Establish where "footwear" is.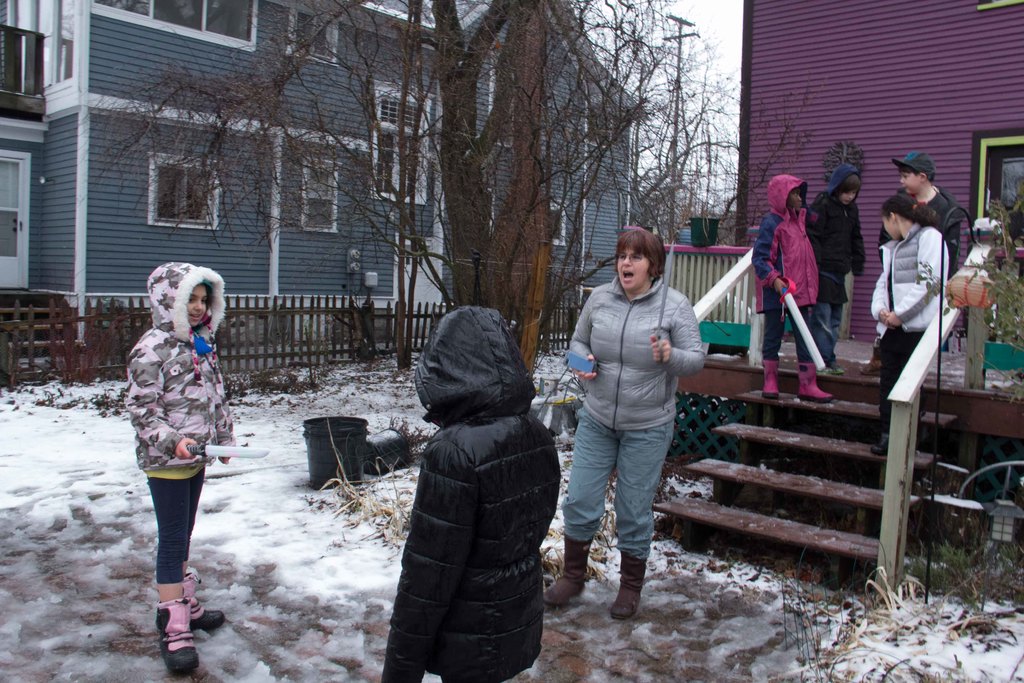
Established at (871,431,891,457).
